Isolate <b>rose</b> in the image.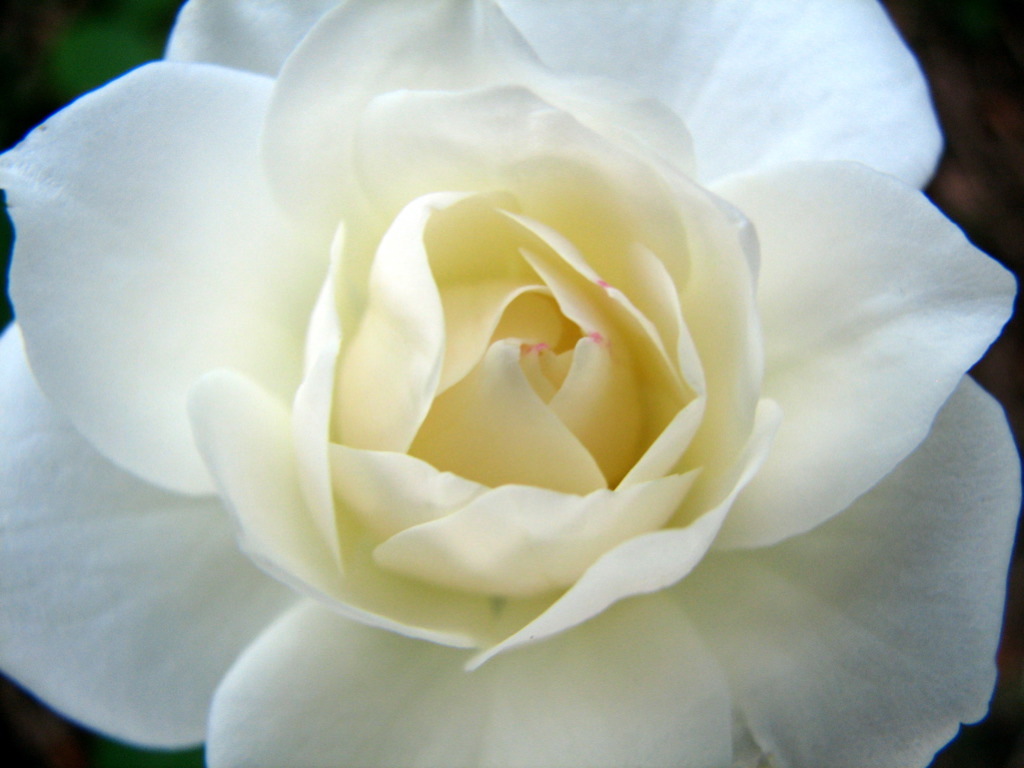
Isolated region: [x1=0, y1=0, x2=1023, y2=767].
